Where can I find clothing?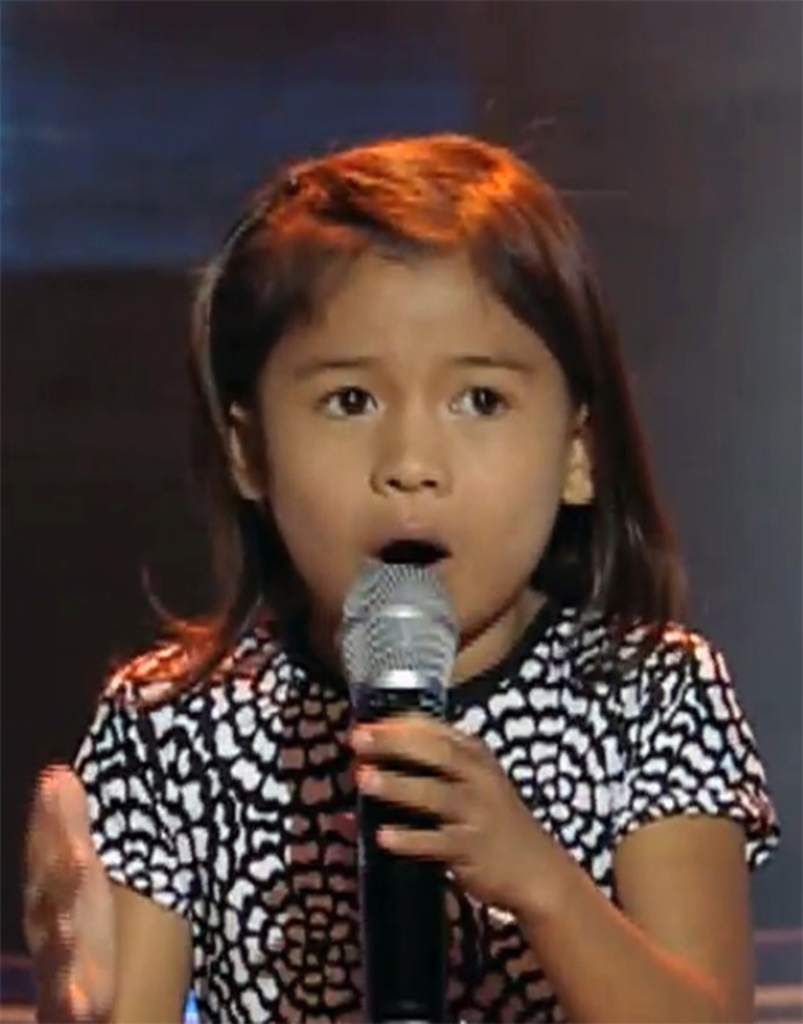
You can find it at bbox=[15, 537, 795, 1016].
